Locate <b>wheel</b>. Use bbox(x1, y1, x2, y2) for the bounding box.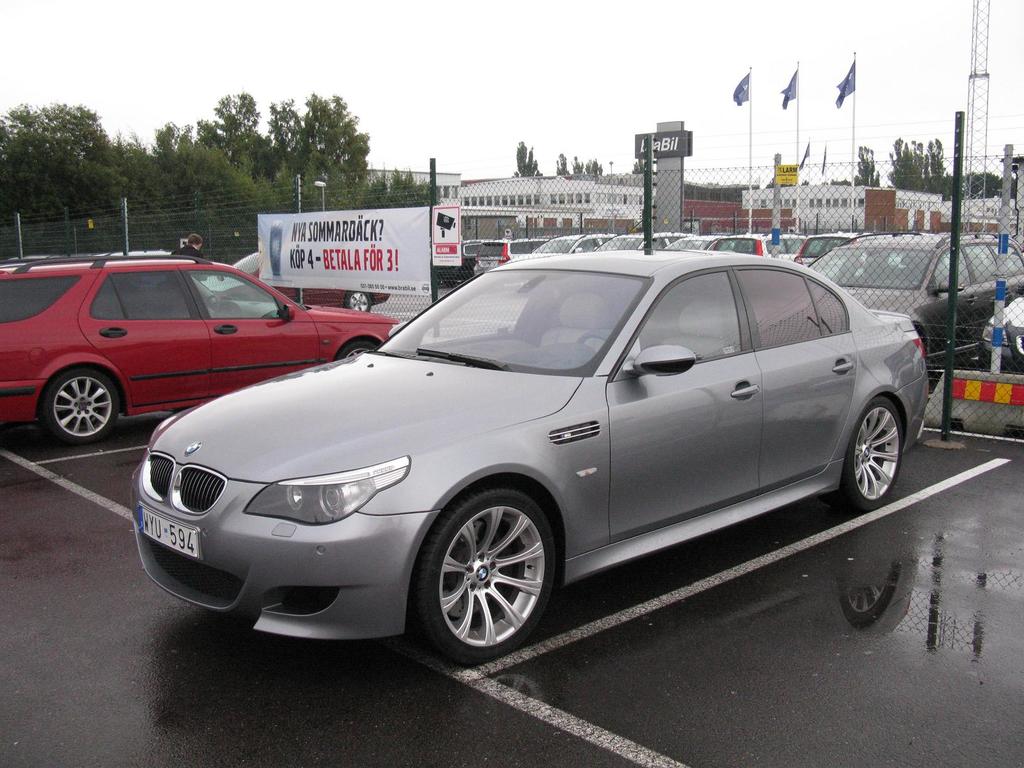
bbox(41, 368, 119, 444).
